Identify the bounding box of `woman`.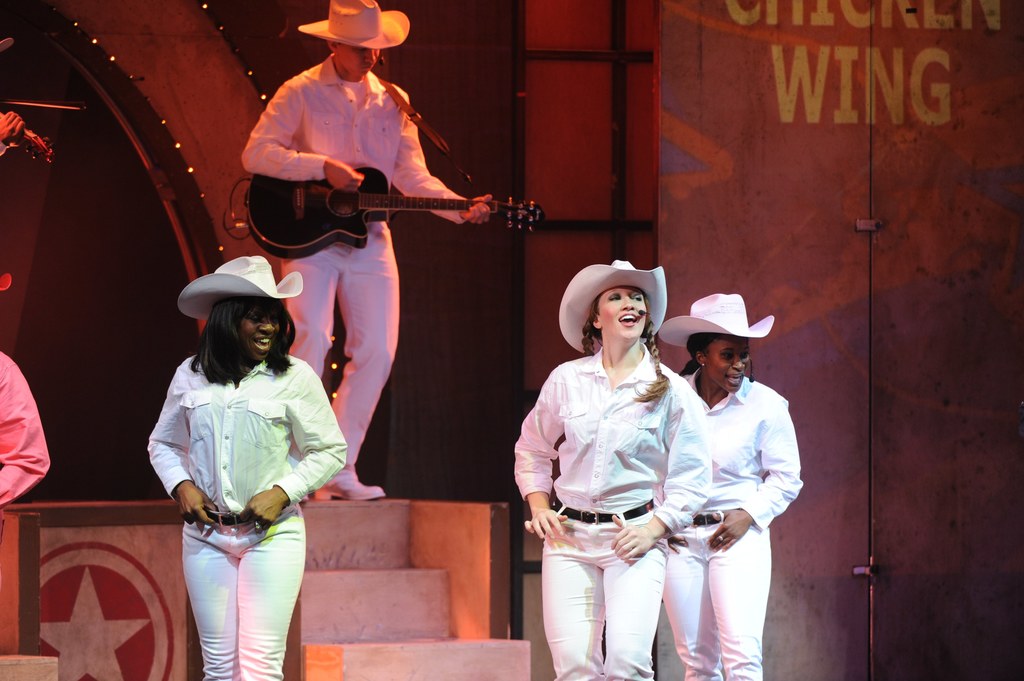
bbox=[663, 297, 803, 680].
